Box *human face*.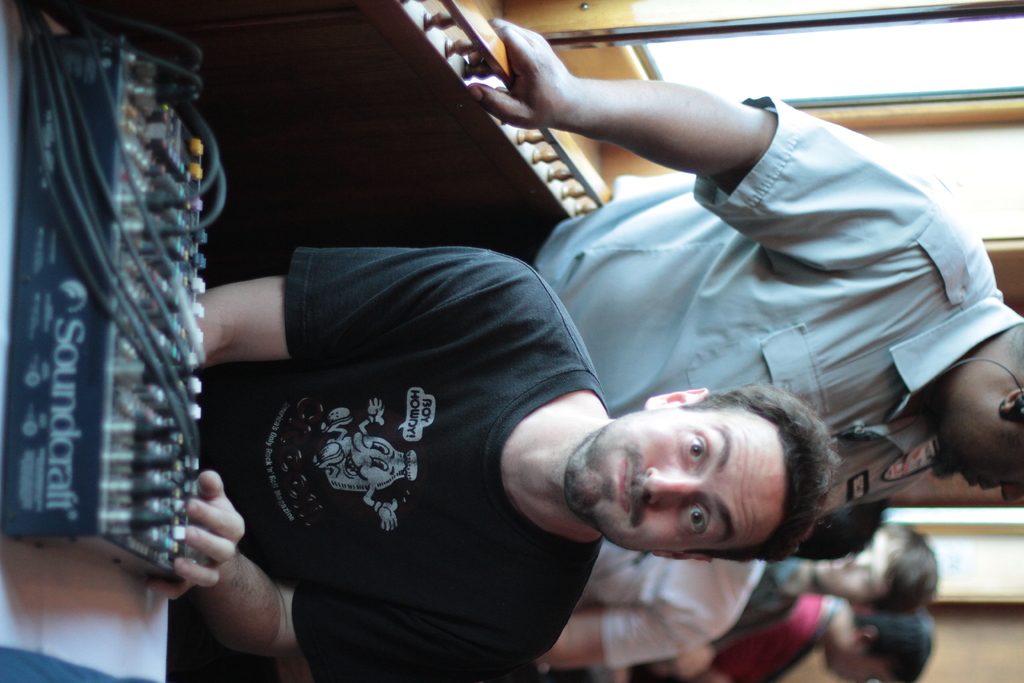
815:527:893:604.
